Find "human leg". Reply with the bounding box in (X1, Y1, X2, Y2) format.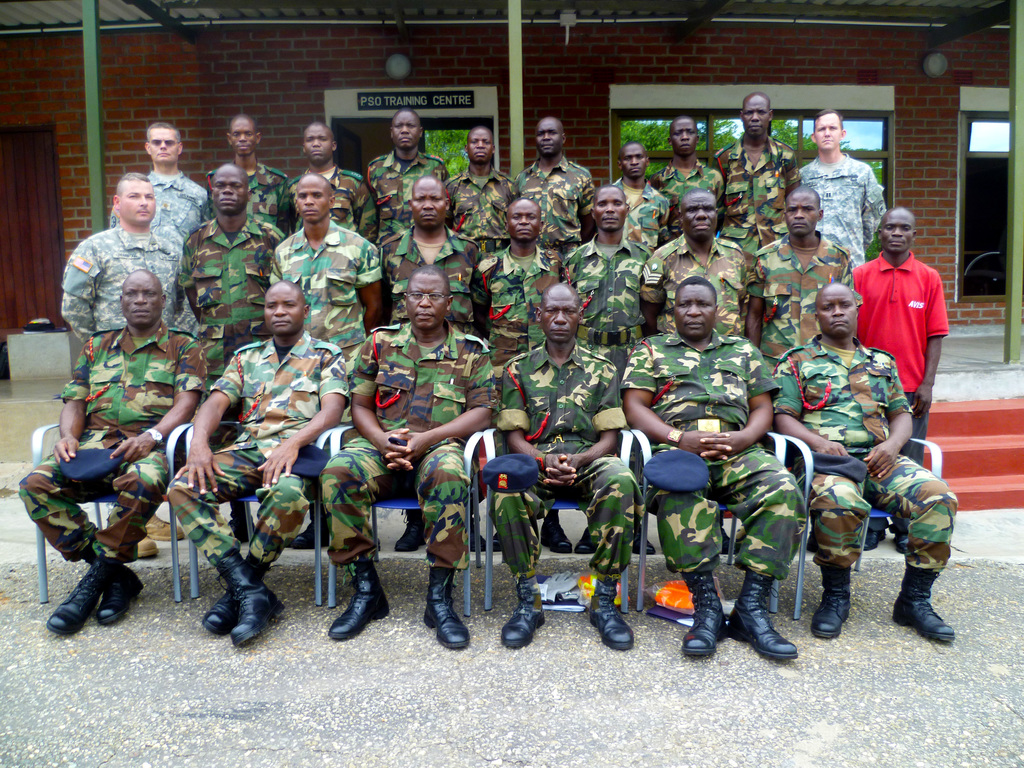
(137, 529, 156, 559).
